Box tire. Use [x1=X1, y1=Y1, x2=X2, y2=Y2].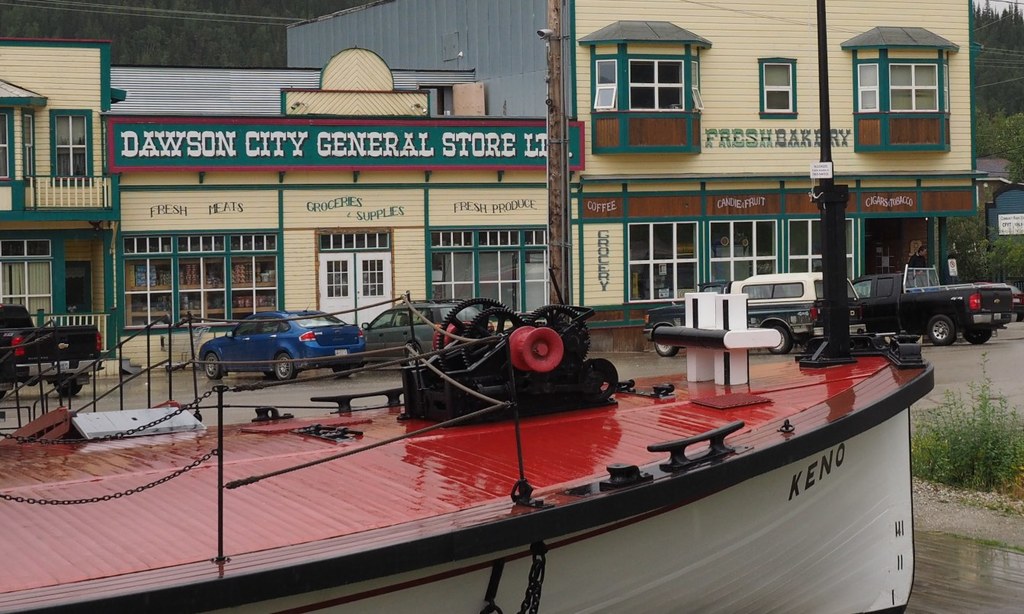
[x1=0, y1=384, x2=10, y2=400].
